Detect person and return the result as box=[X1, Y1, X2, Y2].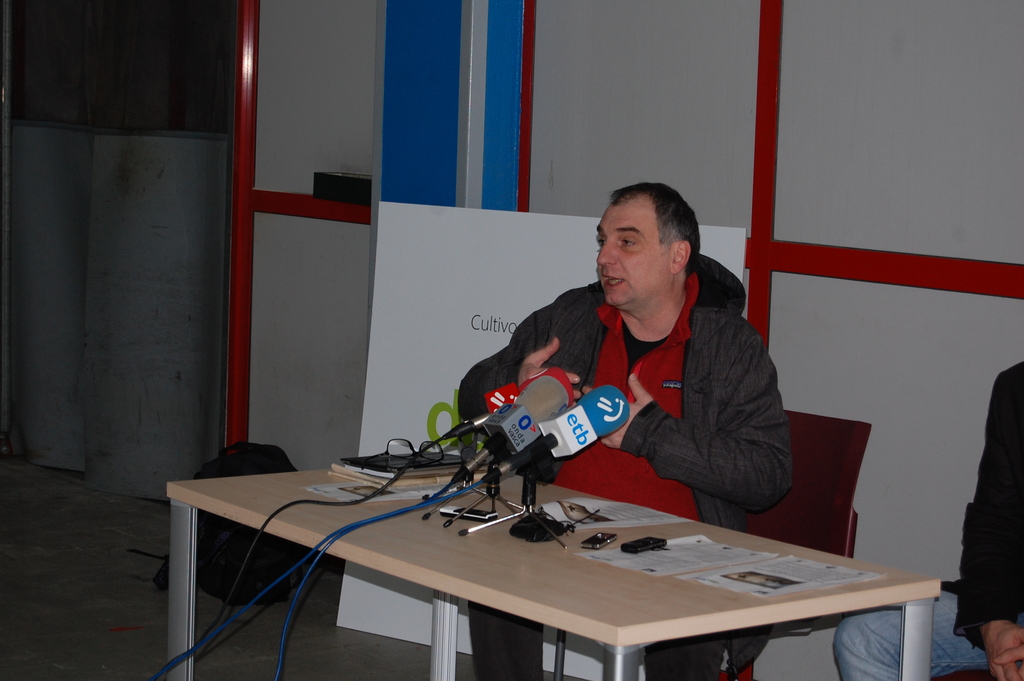
box=[457, 186, 789, 676].
